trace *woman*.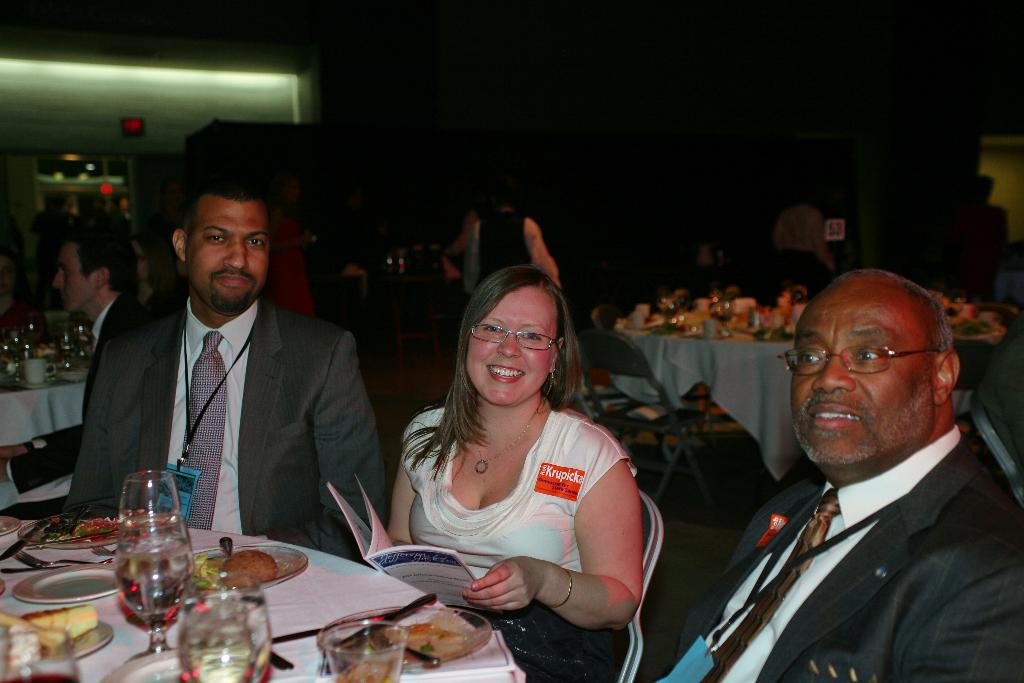
Traced to x1=360, y1=260, x2=663, y2=650.
